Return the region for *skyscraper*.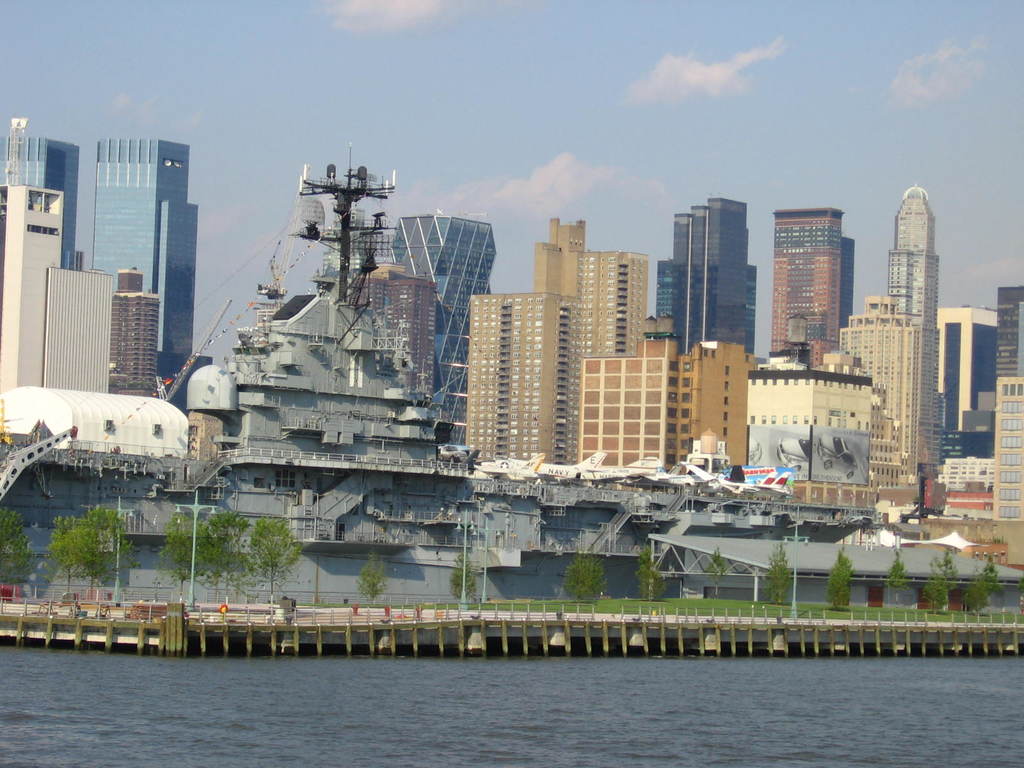
(left=556, top=207, right=774, bottom=492).
